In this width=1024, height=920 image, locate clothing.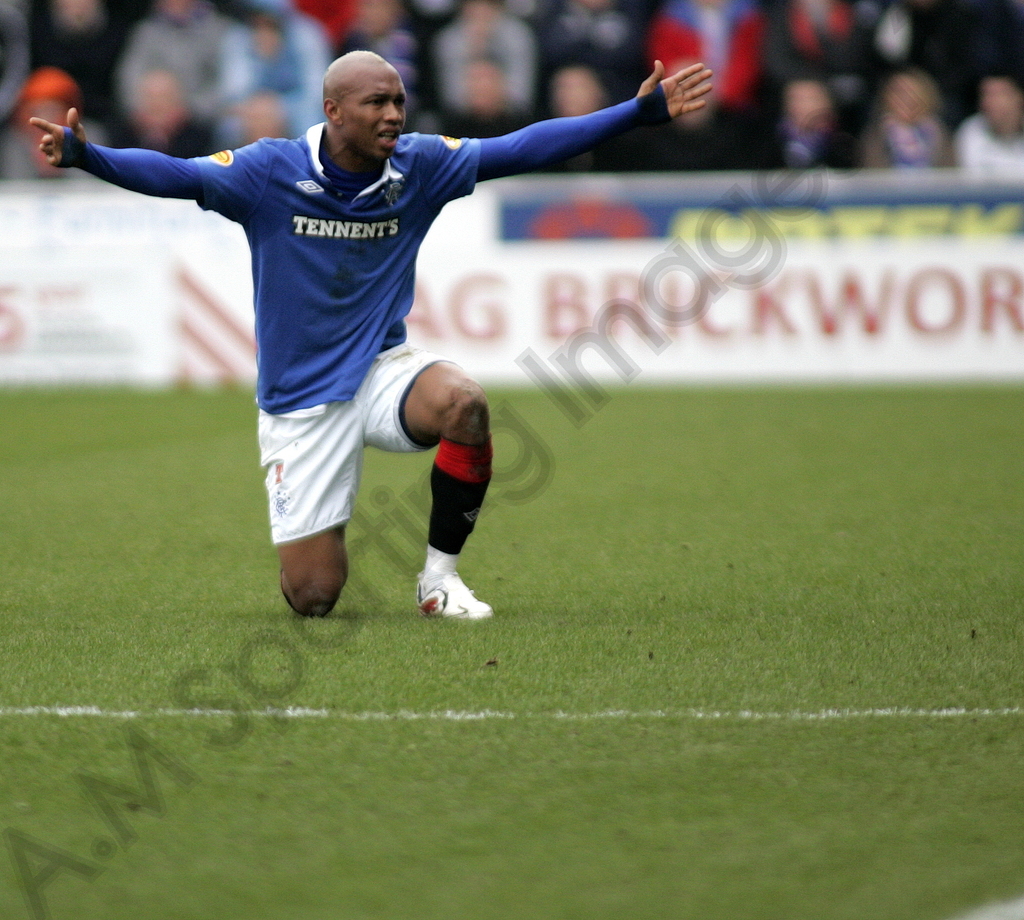
Bounding box: (left=635, top=0, right=756, bottom=154).
